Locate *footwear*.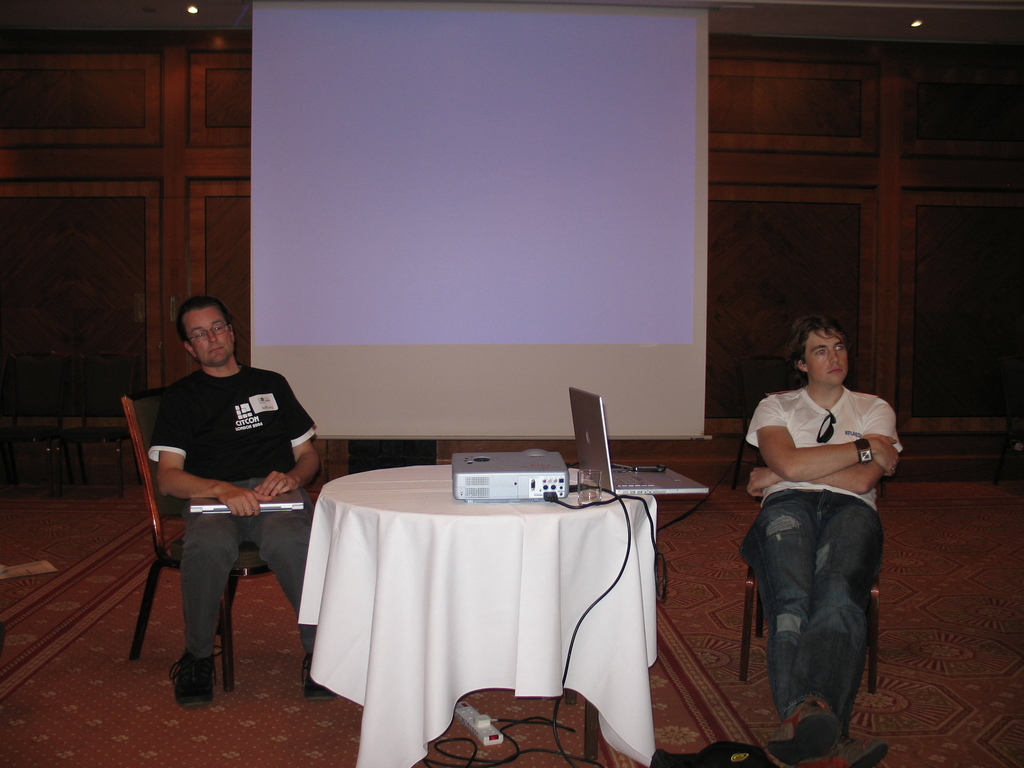
Bounding box: 766:697:833:764.
